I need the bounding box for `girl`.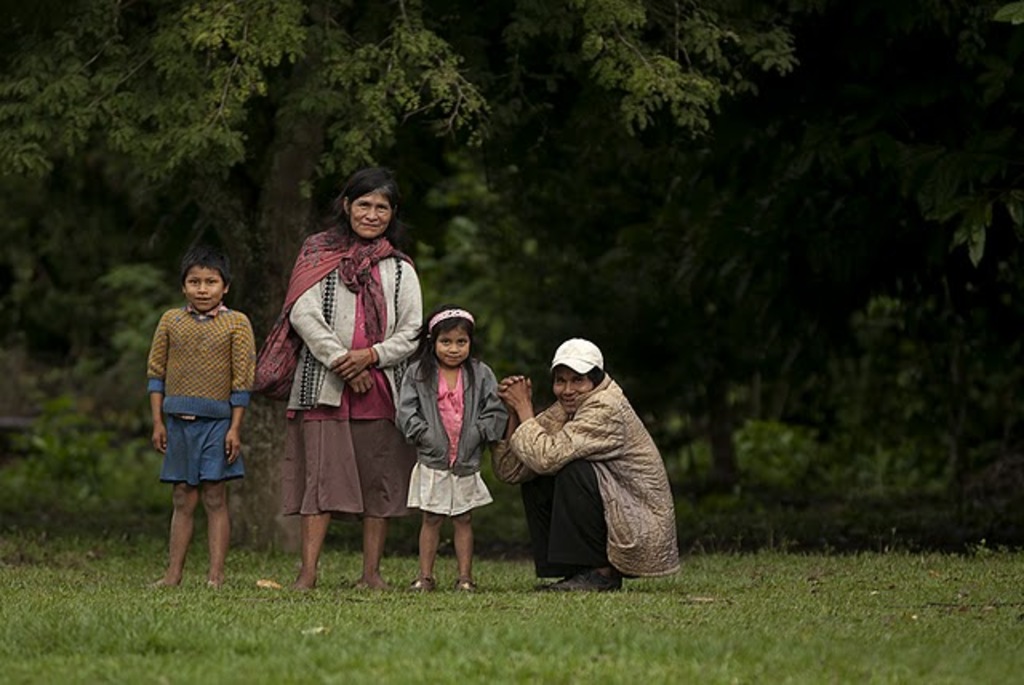
Here it is: 395,307,506,592.
